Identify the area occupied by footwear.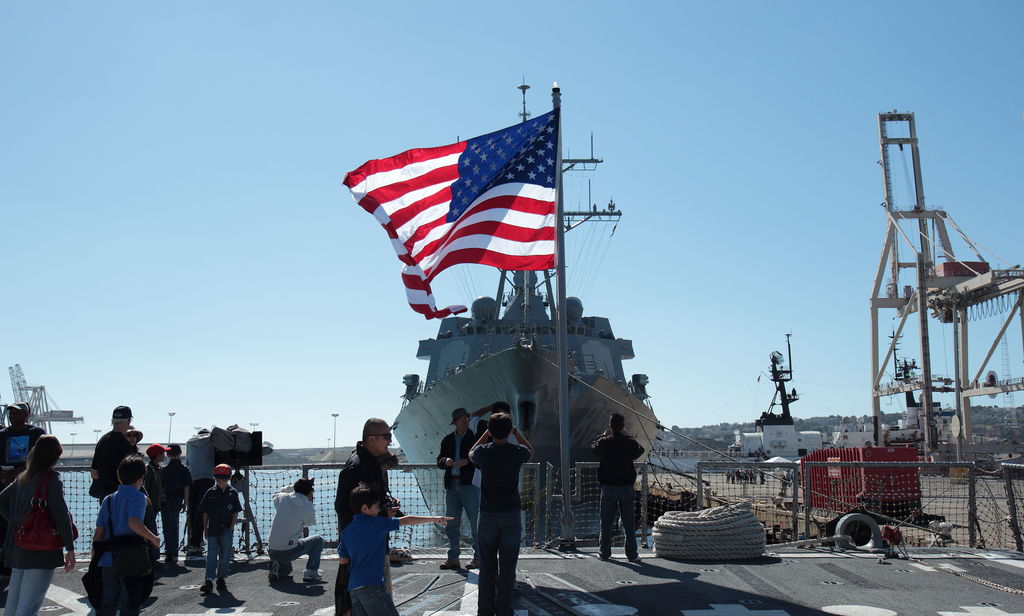
Area: rect(268, 560, 278, 581).
